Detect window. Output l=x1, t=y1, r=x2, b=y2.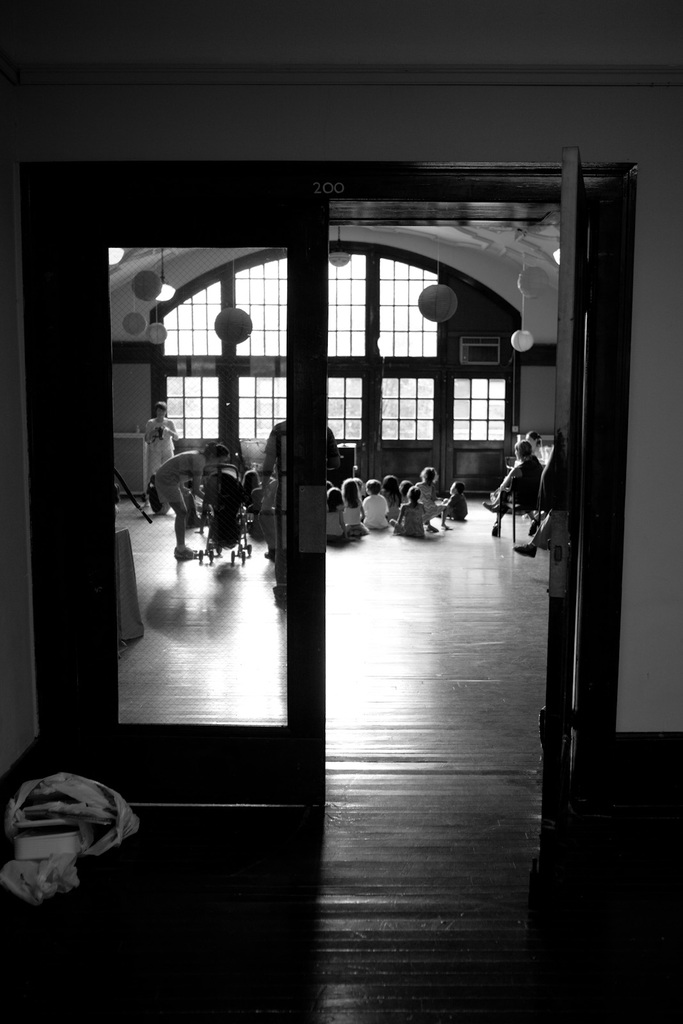
l=325, t=374, r=364, b=444.
